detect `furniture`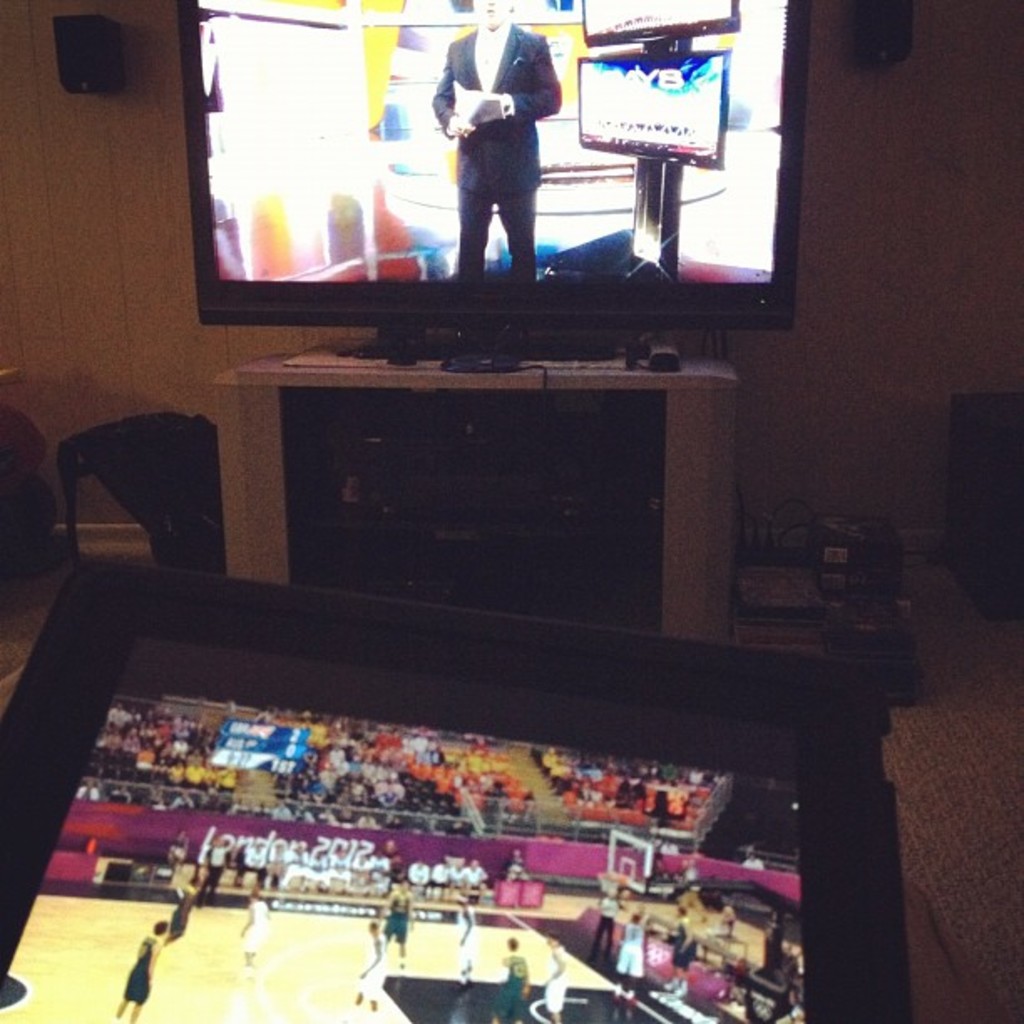
[209,350,741,651]
